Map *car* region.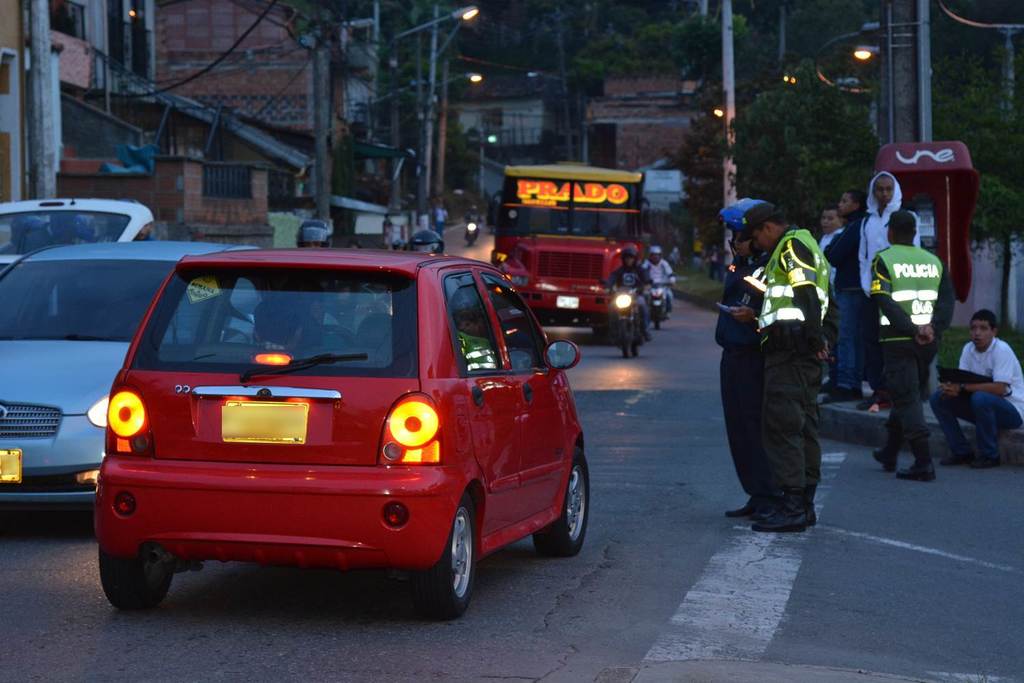
Mapped to [x1=407, y1=223, x2=449, y2=265].
